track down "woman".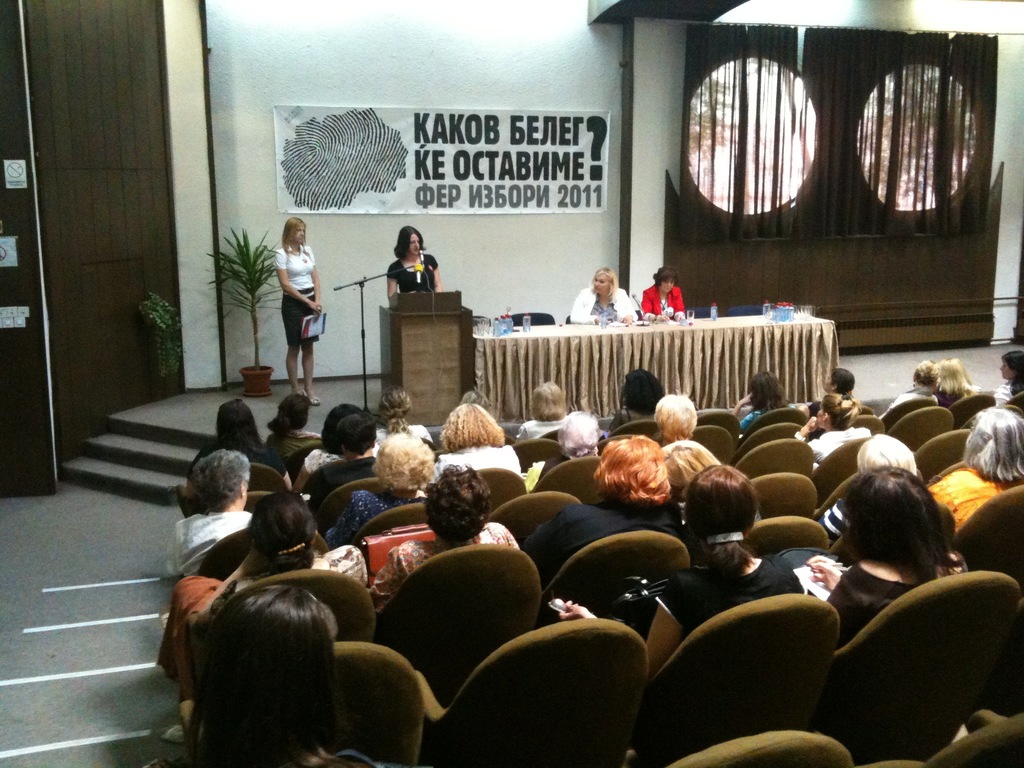
Tracked to BBox(264, 392, 321, 458).
